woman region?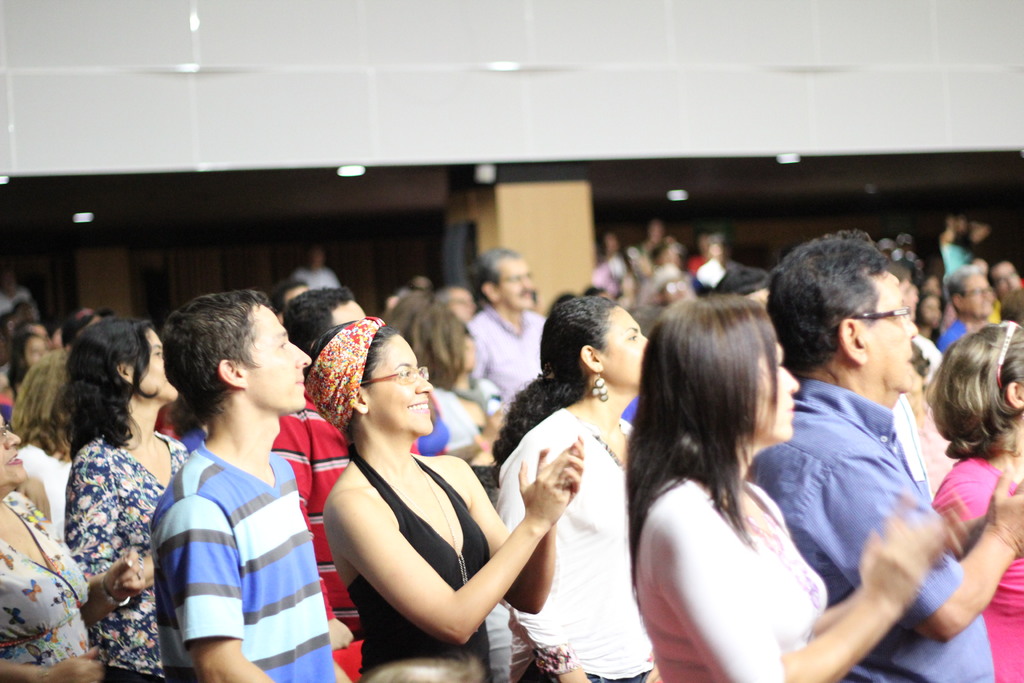
detection(490, 282, 666, 682)
